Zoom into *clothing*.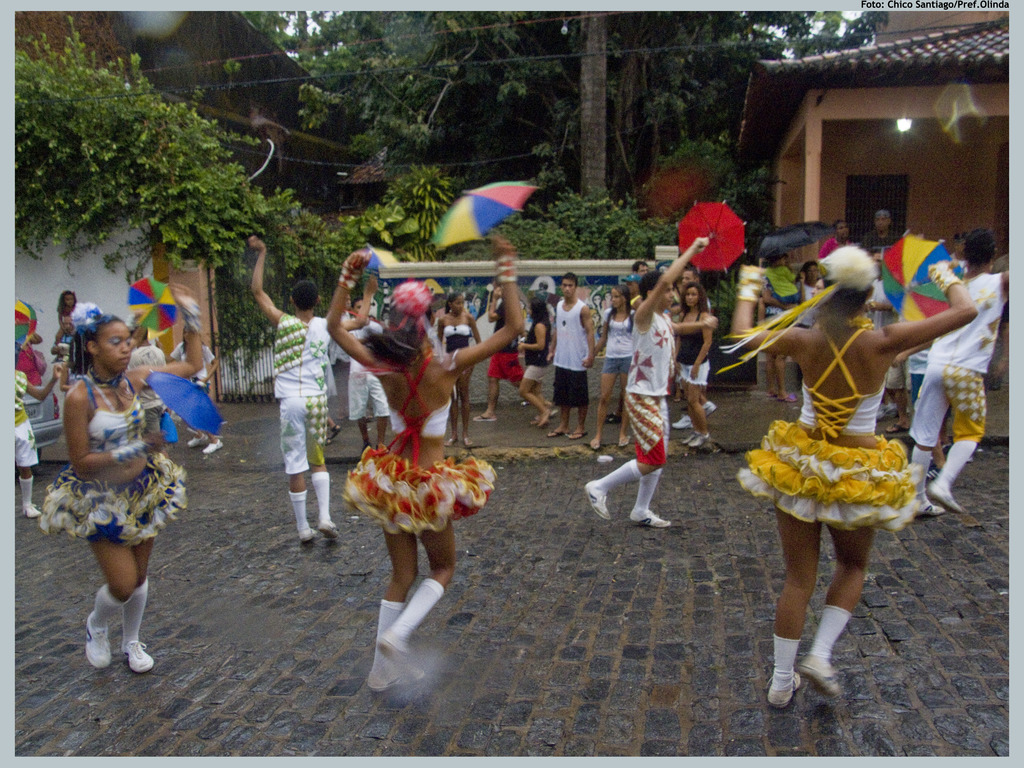
Zoom target: [353, 341, 493, 530].
